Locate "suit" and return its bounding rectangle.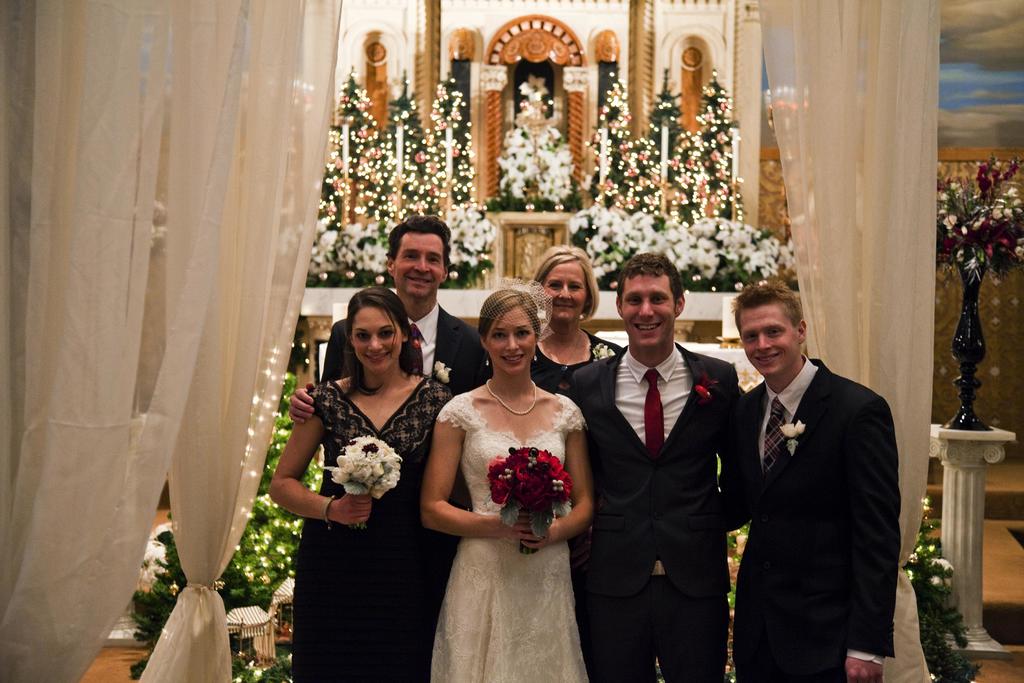
566,344,742,682.
